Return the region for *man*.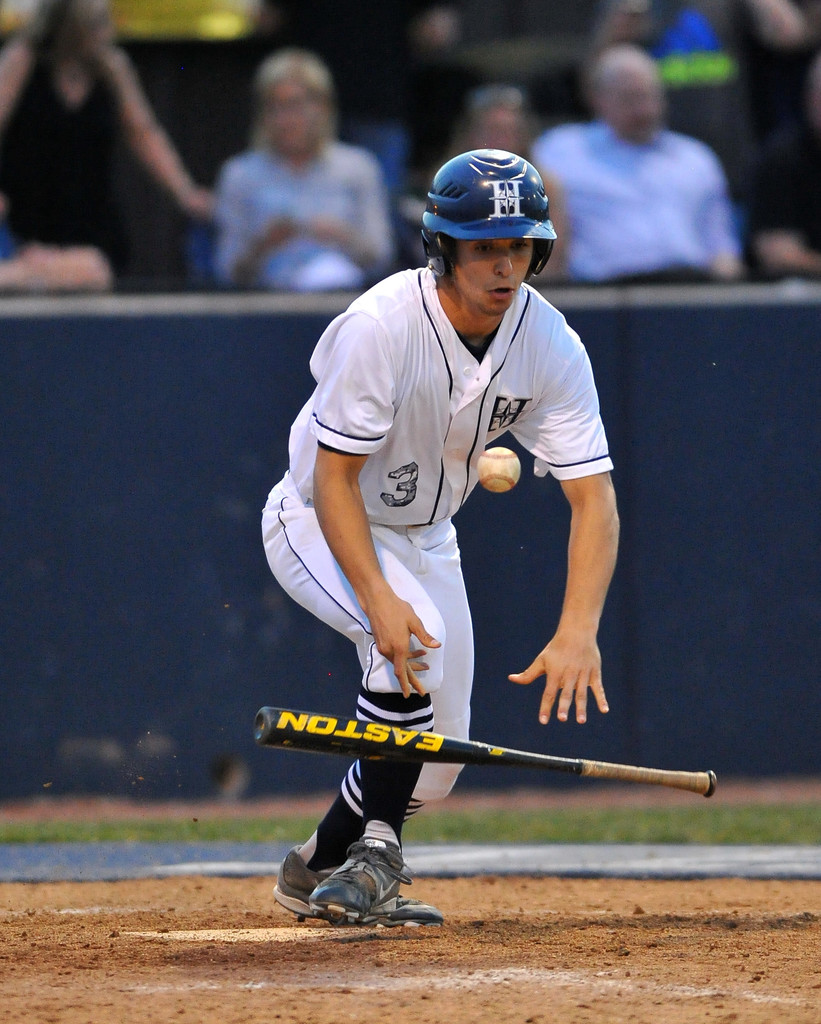
{"left": 523, "top": 43, "right": 740, "bottom": 279}.
